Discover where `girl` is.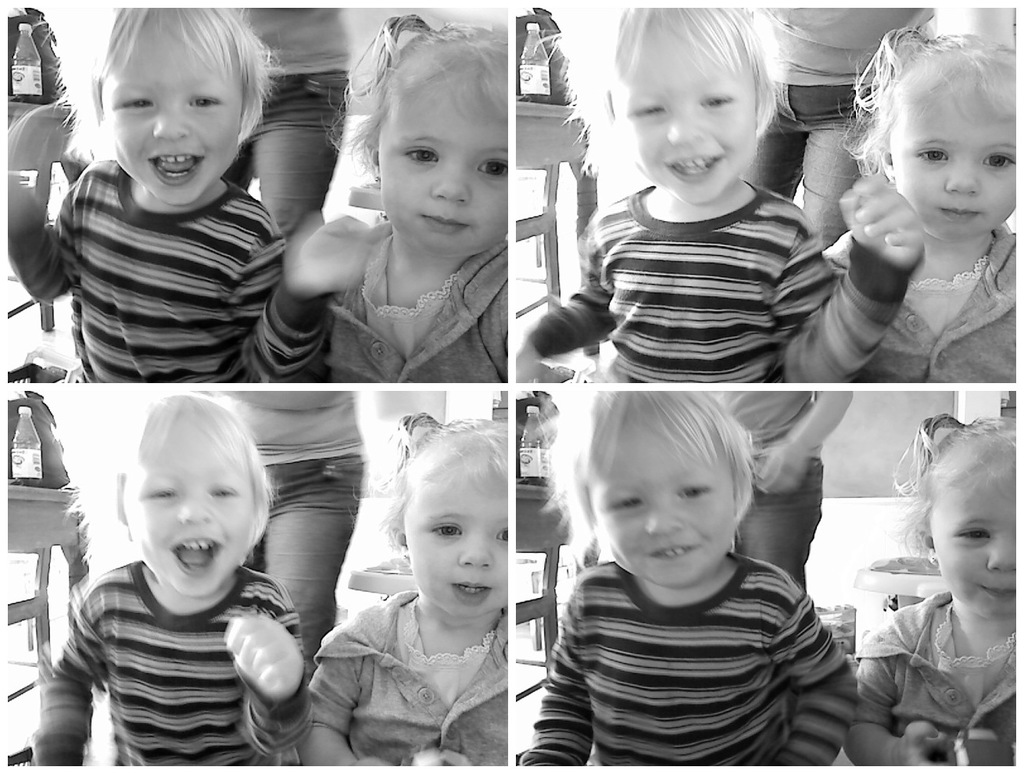
Discovered at {"x1": 295, "y1": 407, "x2": 508, "y2": 764}.
